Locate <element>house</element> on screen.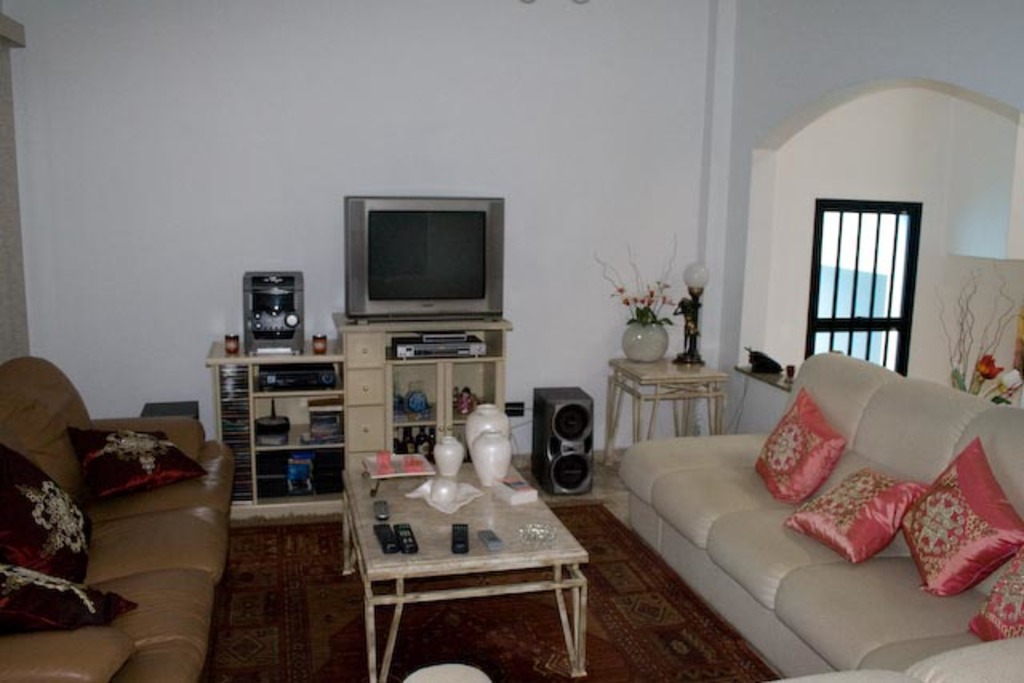
On screen at l=0, t=38, r=1022, b=646.
